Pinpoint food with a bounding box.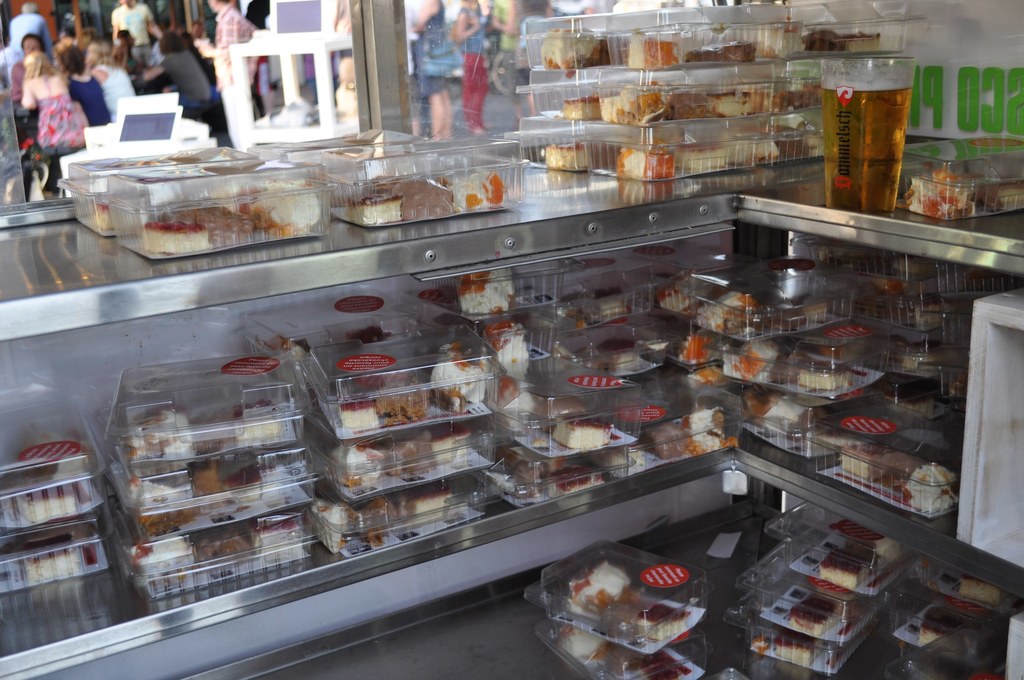
box=[225, 465, 292, 508].
